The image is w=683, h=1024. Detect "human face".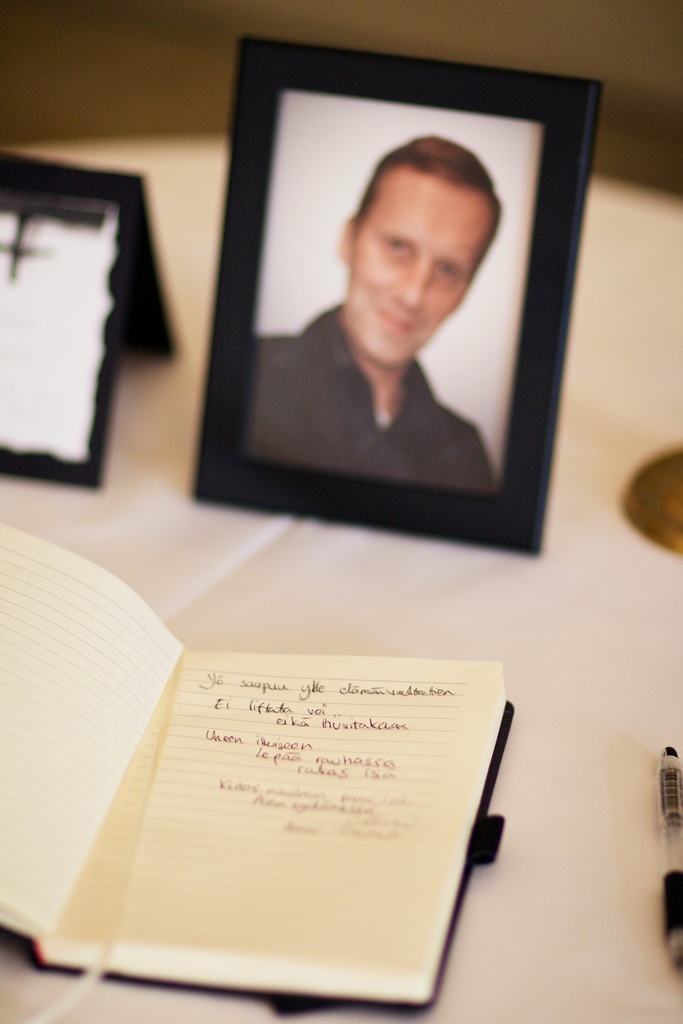
Detection: bbox=(353, 195, 491, 364).
